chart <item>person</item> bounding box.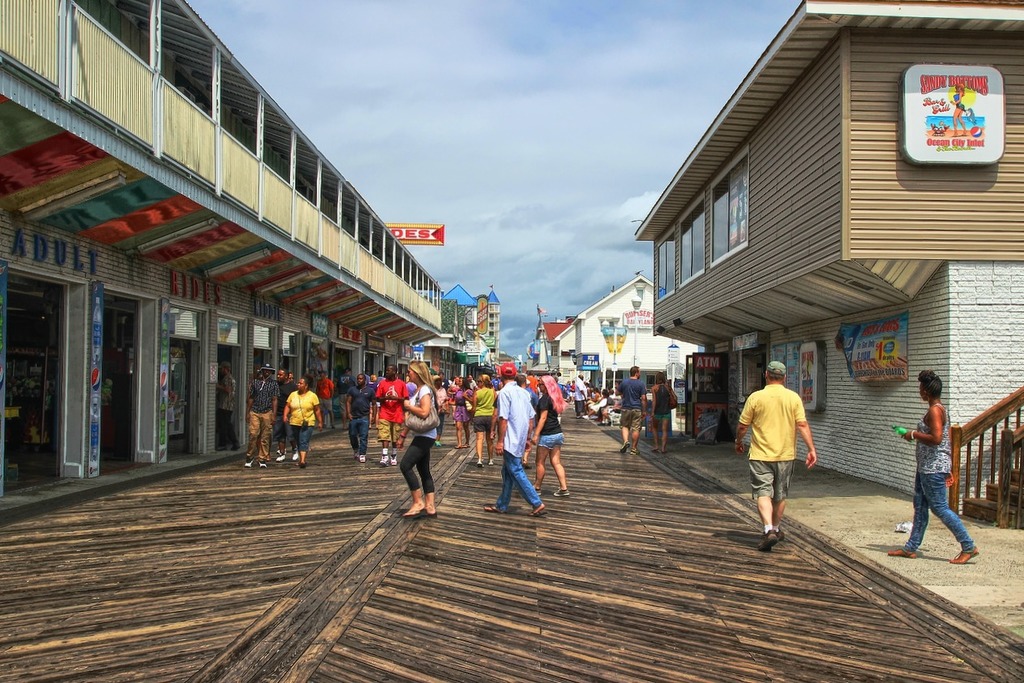
Charted: x1=368, y1=374, x2=377, y2=429.
